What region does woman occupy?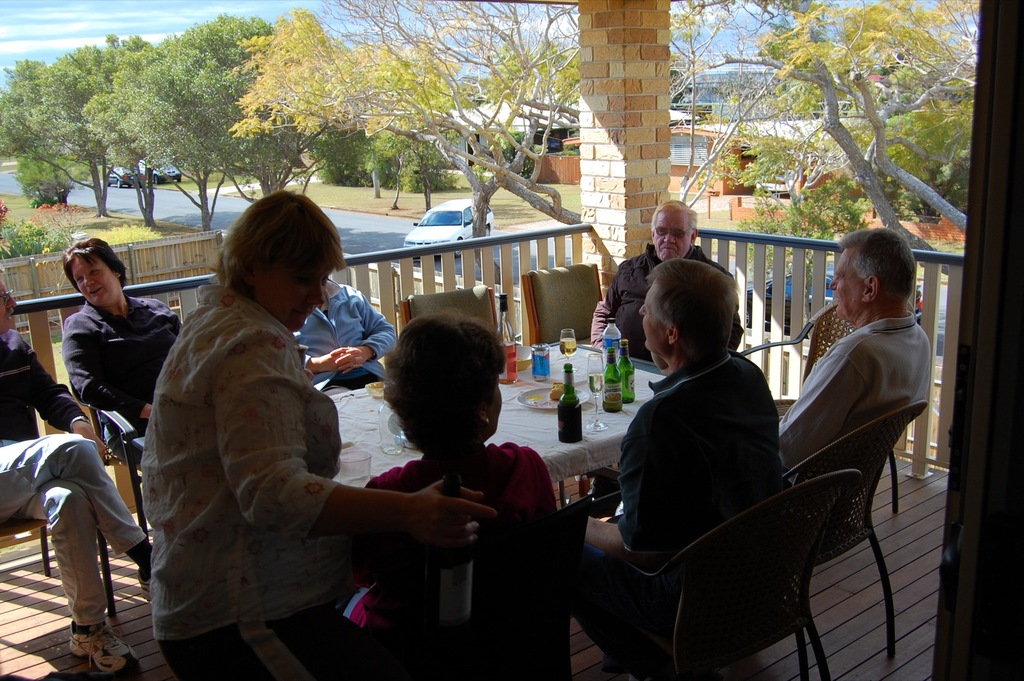
BBox(140, 189, 497, 680).
